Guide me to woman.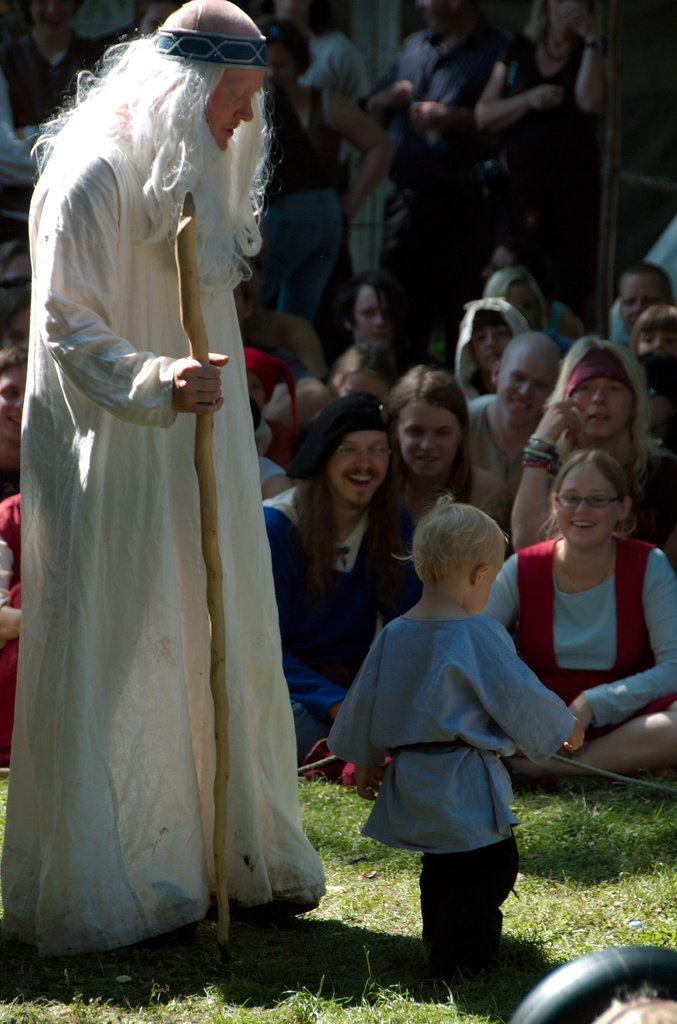
Guidance: 342:272:433:359.
